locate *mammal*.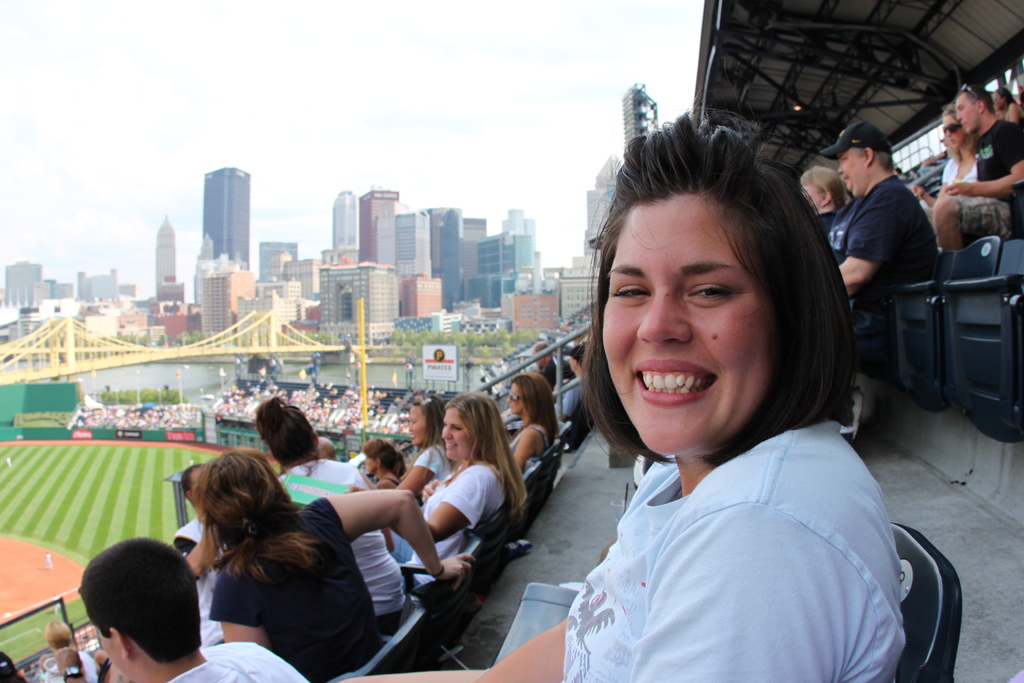
Bounding box: box=[207, 449, 474, 682].
